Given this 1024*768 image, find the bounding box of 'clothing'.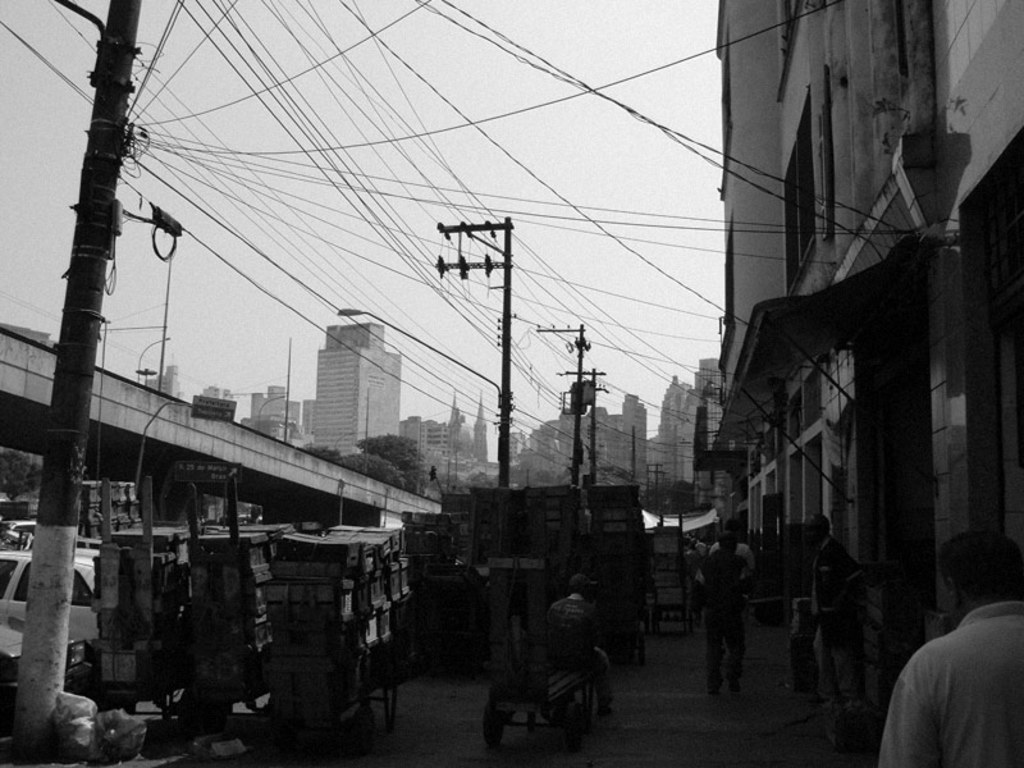
[809, 536, 859, 690].
